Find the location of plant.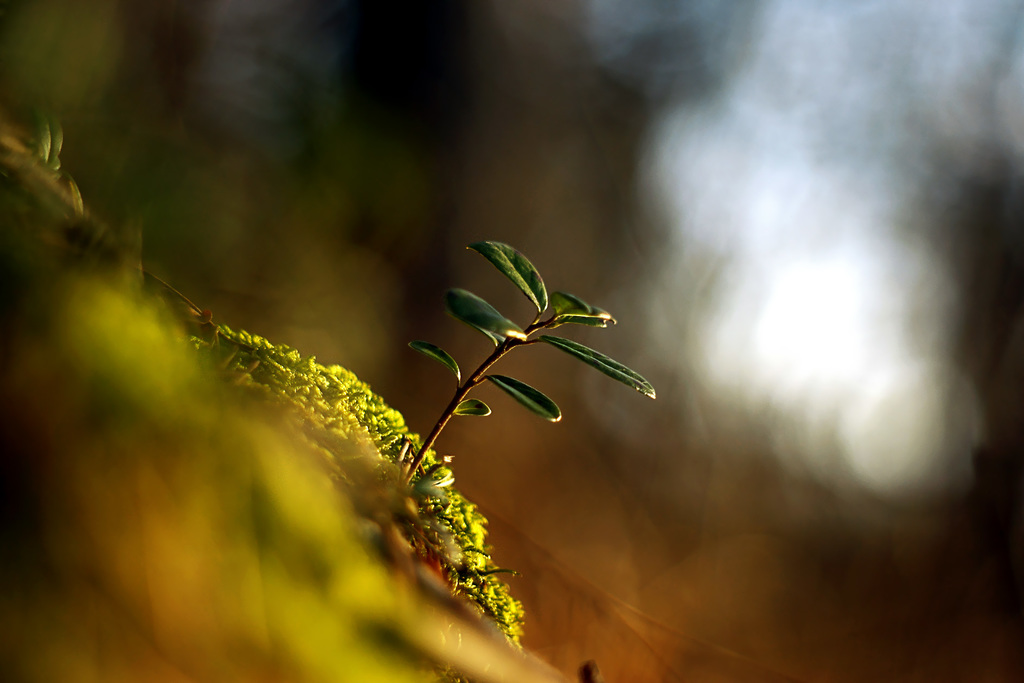
Location: (395,202,671,504).
